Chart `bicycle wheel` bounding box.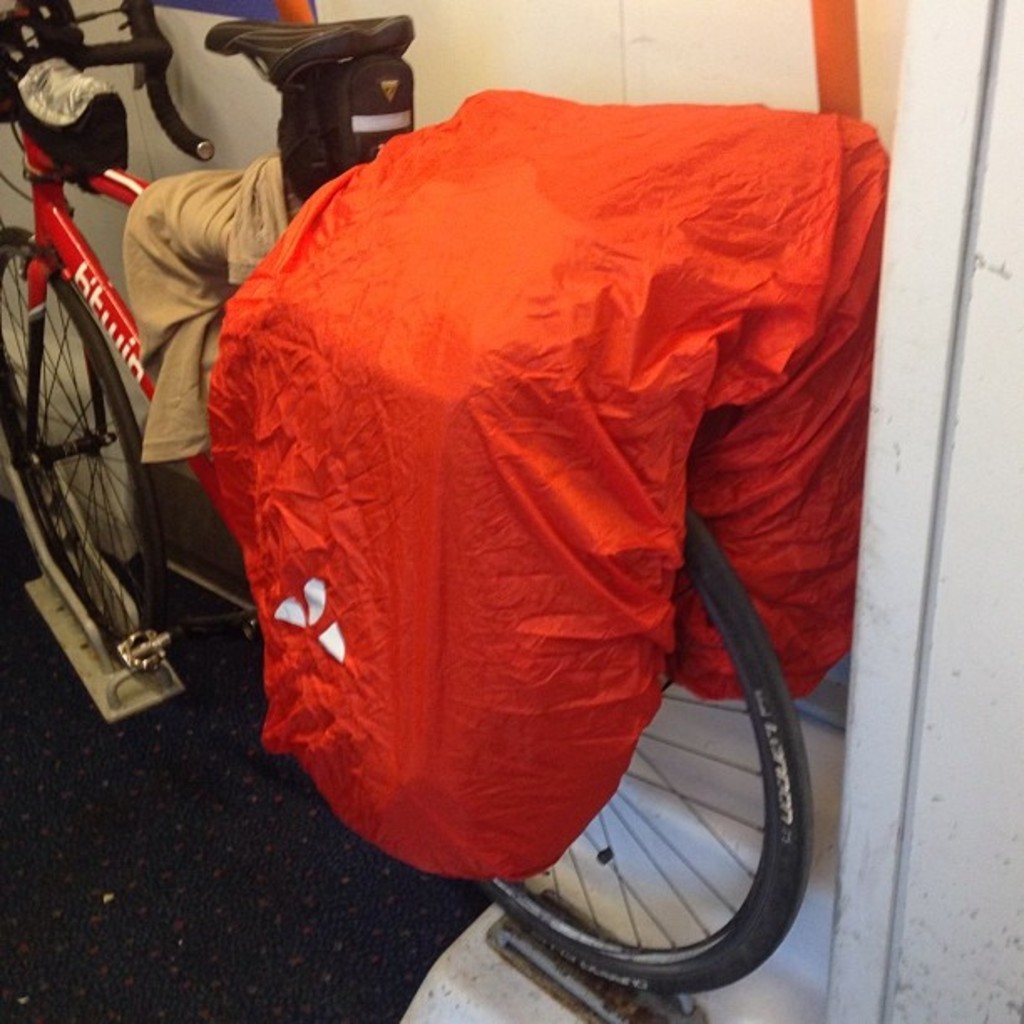
Charted: bbox=(499, 535, 837, 999).
